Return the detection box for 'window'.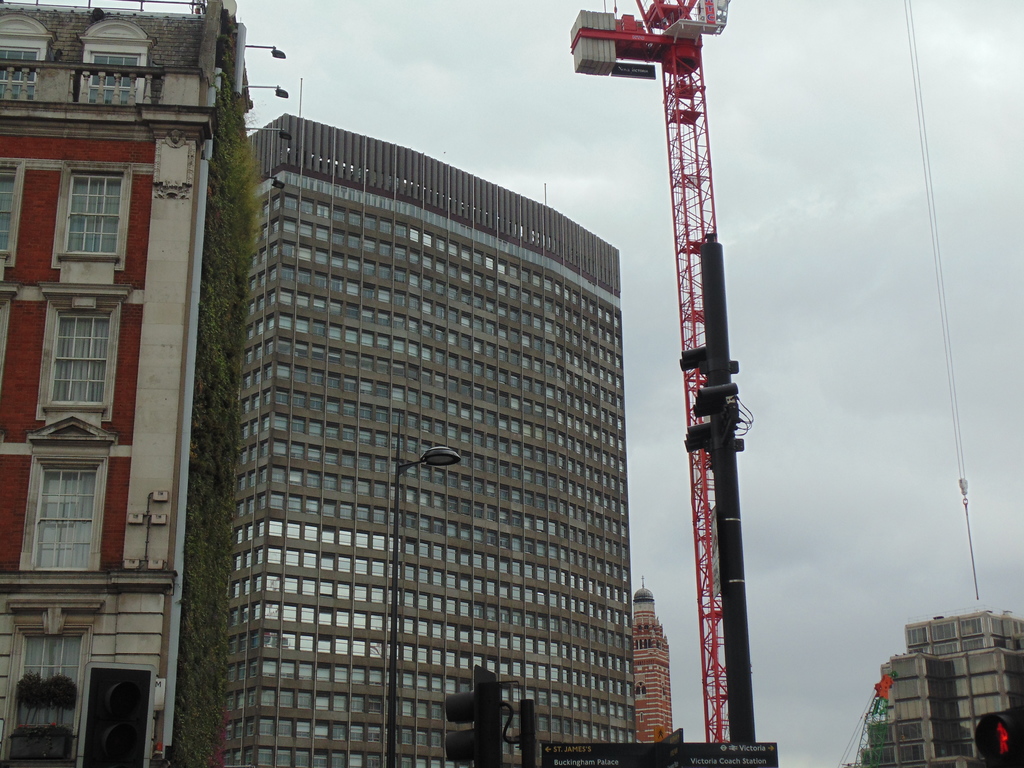
{"left": 368, "top": 218, "right": 375, "bottom": 228}.
